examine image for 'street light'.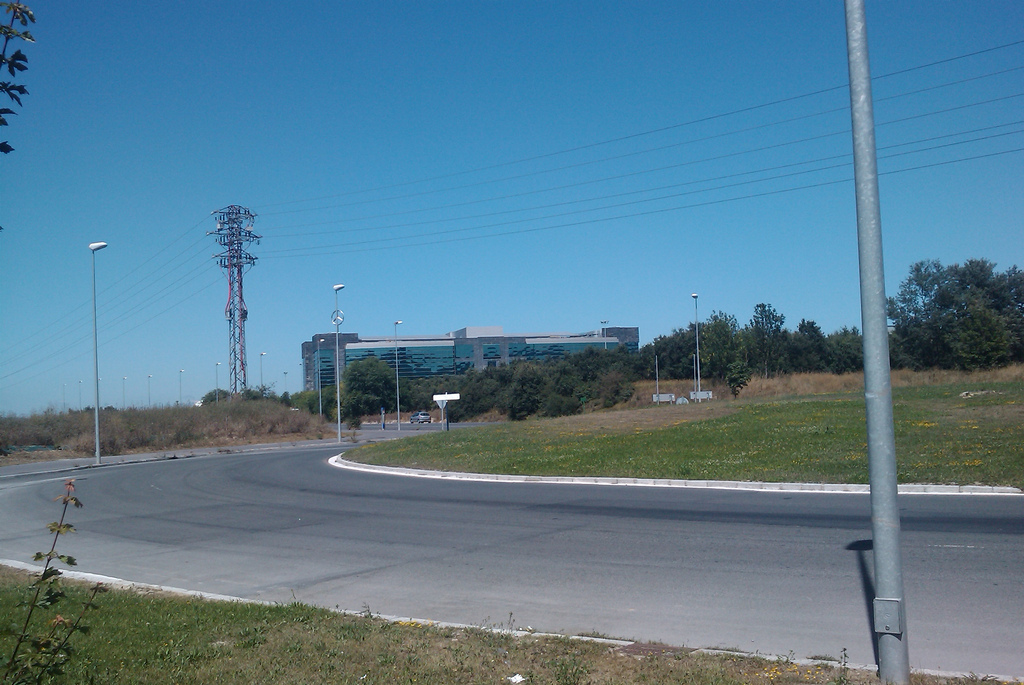
Examination result: rect(93, 239, 108, 465).
